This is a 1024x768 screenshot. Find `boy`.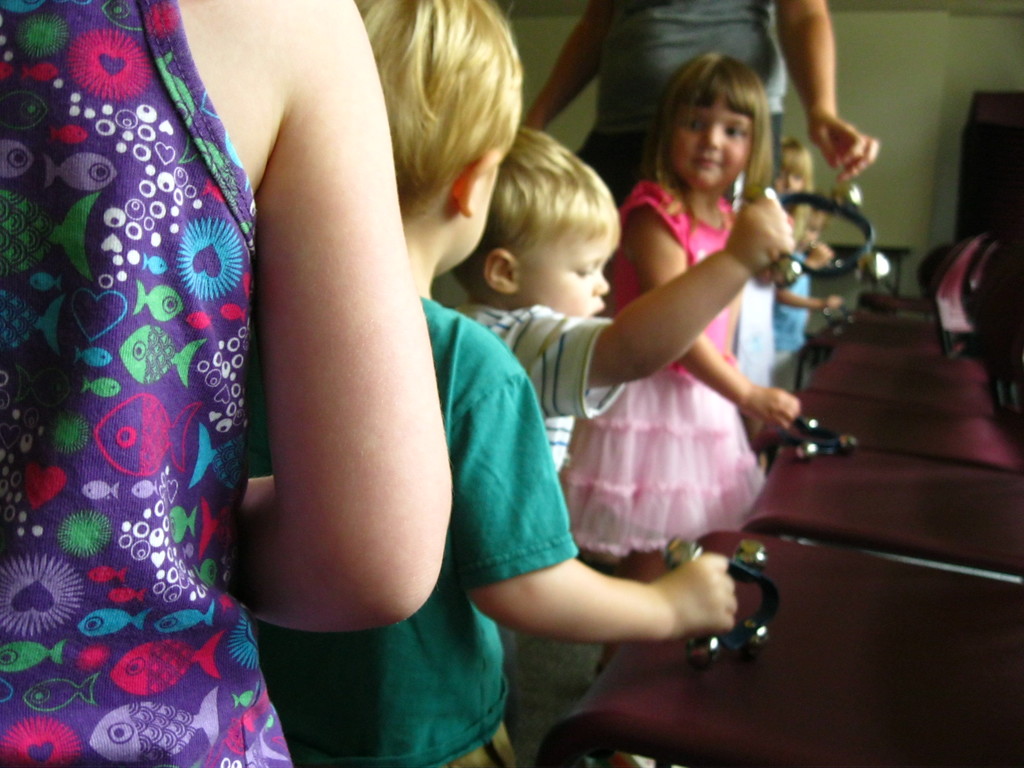
Bounding box: bbox=[248, 0, 730, 767].
